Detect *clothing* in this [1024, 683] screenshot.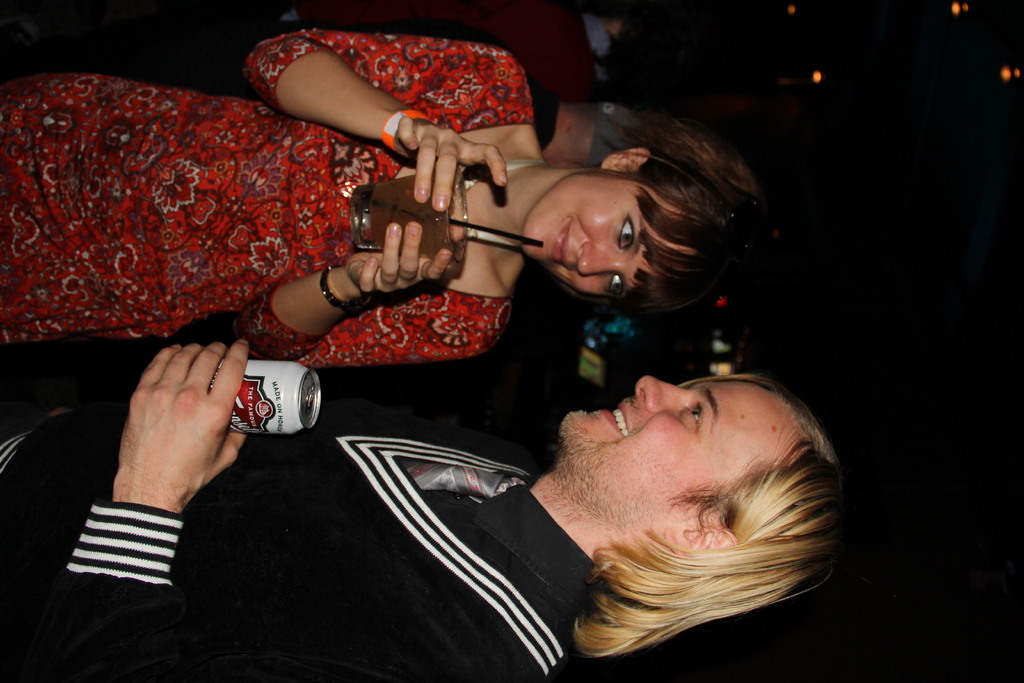
Detection: [0,25,541,367].
